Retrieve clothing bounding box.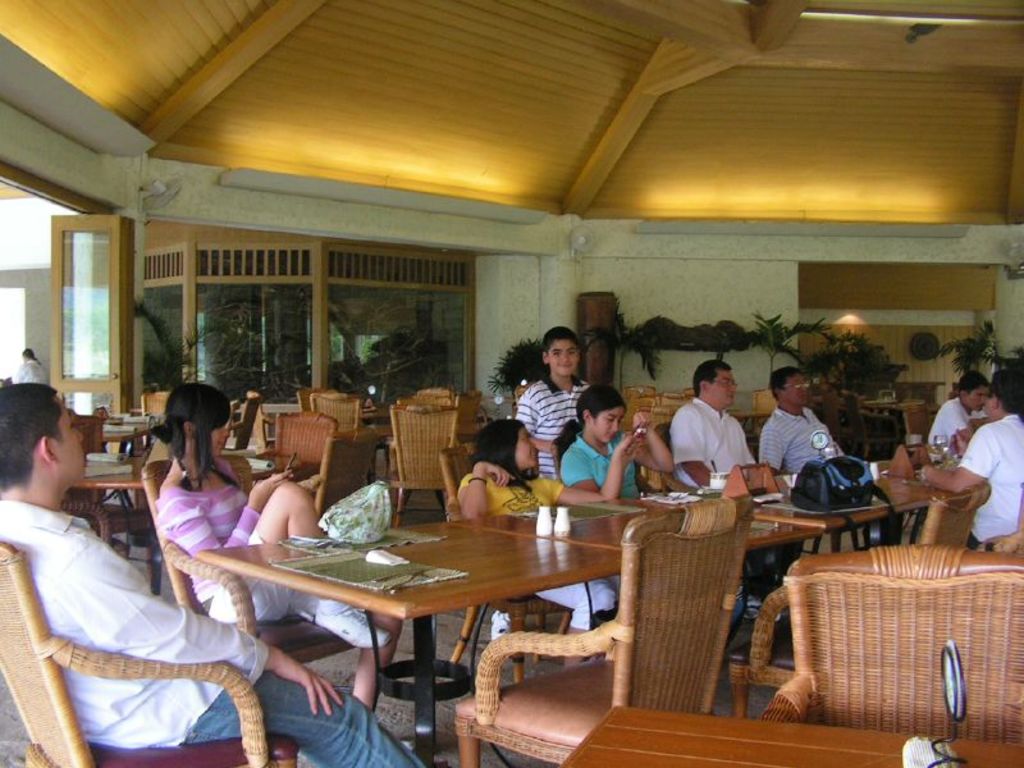
Bounding box: detection(150, 461, 300, 621).
